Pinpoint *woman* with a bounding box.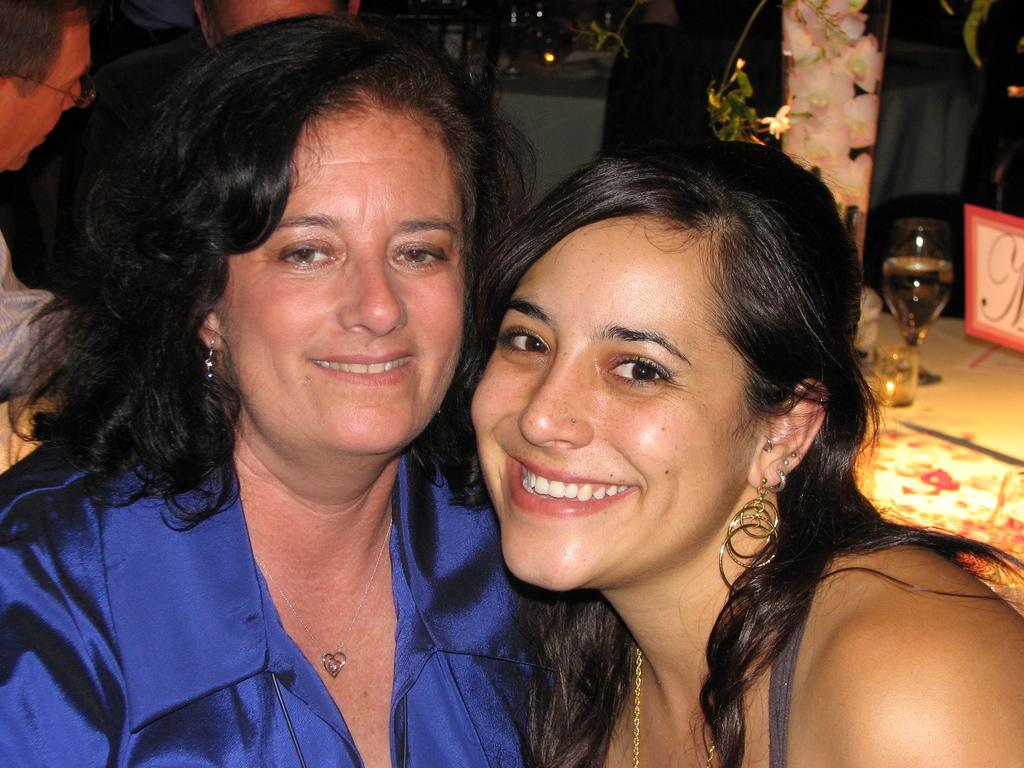
Rect(0, 14, 572, 767).
